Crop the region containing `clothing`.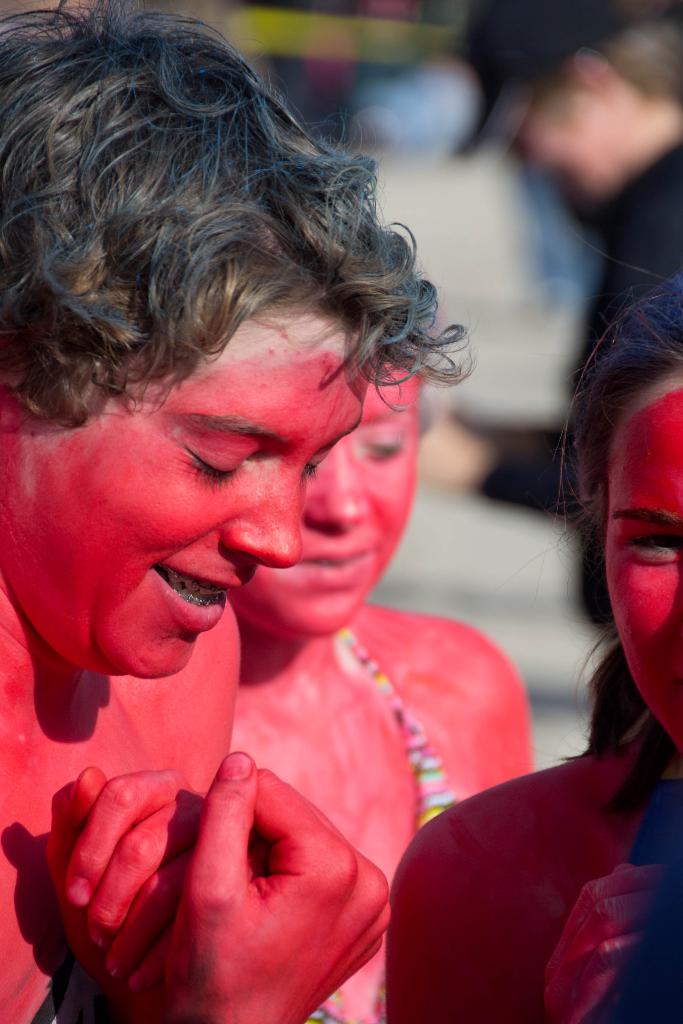
Crop region: 293,621,461,1023.
